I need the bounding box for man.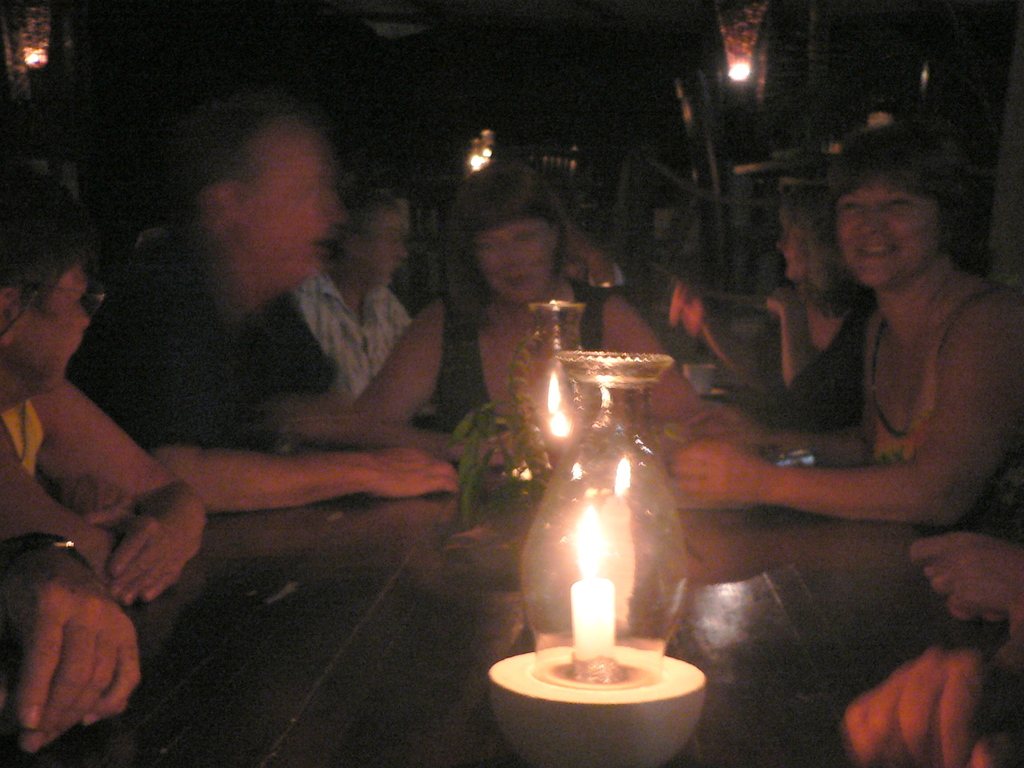
Here it is: locate(62, 104, 517, 515).
